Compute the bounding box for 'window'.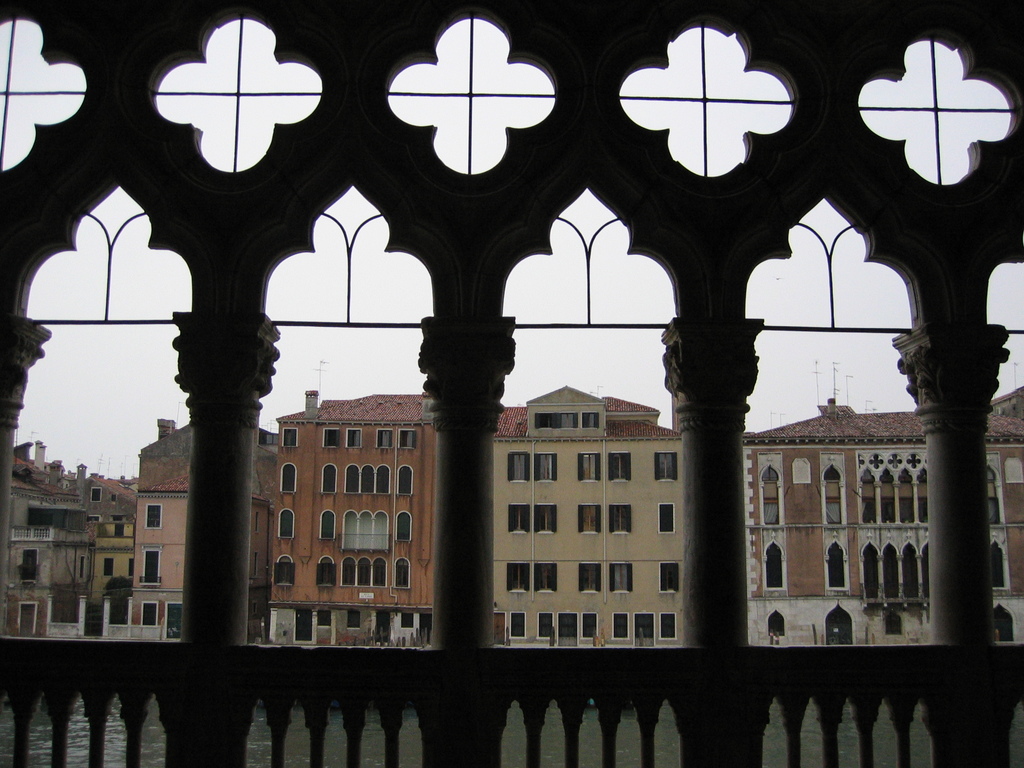
region(372, 555, 387, 582).
